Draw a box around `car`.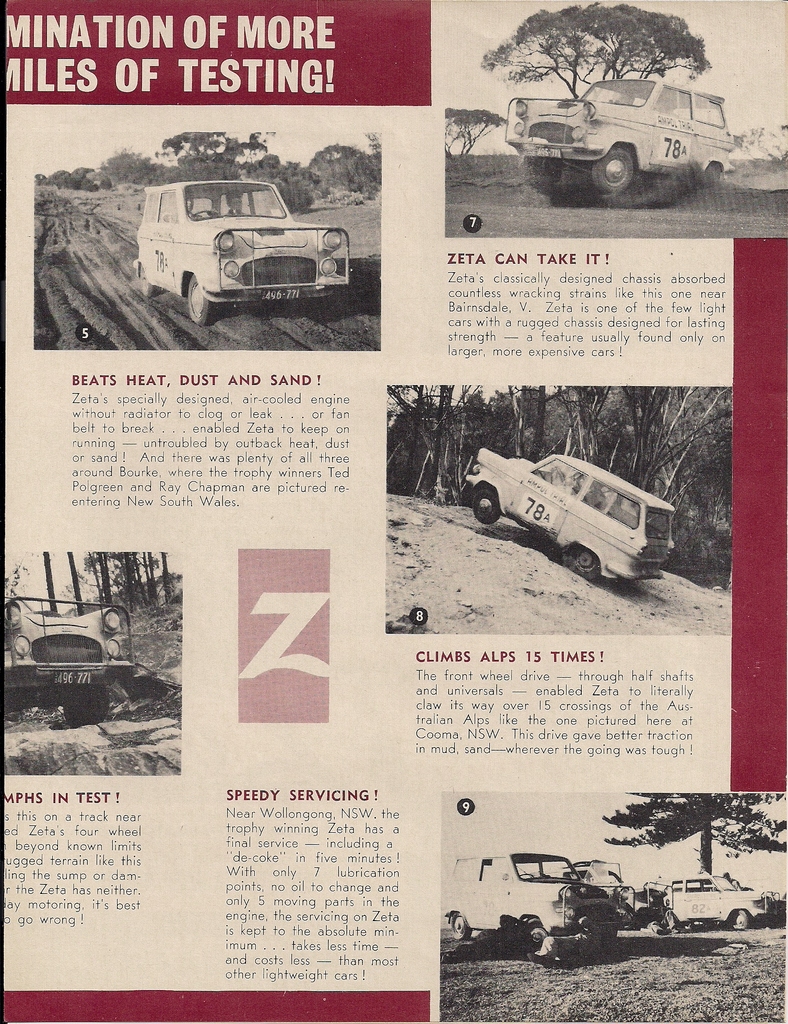
BBox(441, 851, 639, 953).
